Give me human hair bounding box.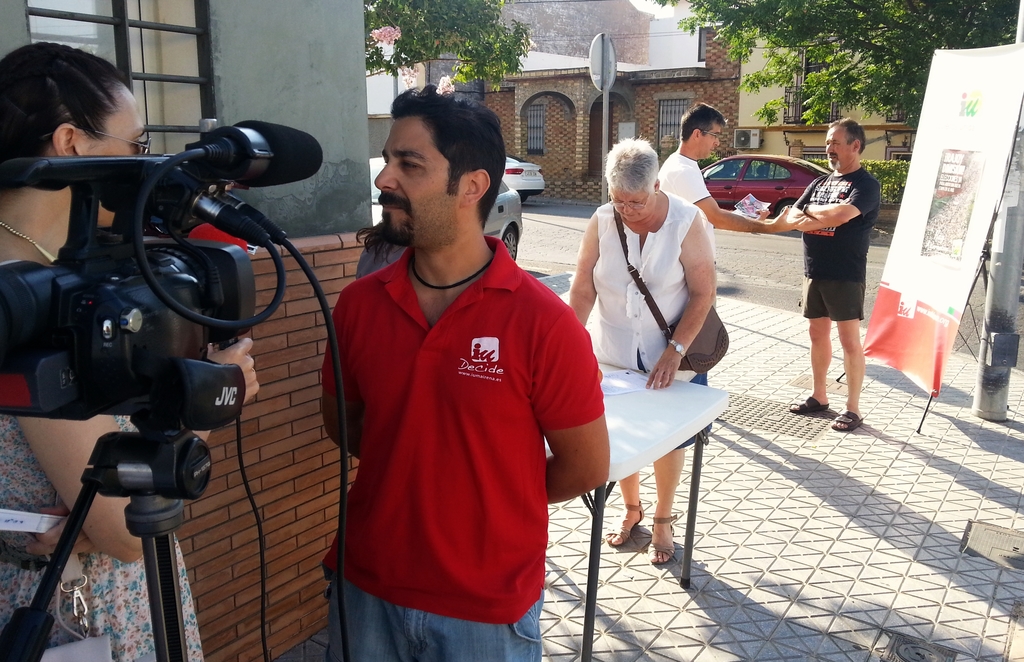
(x1=6, y1=42, x2=160, y2=178).
